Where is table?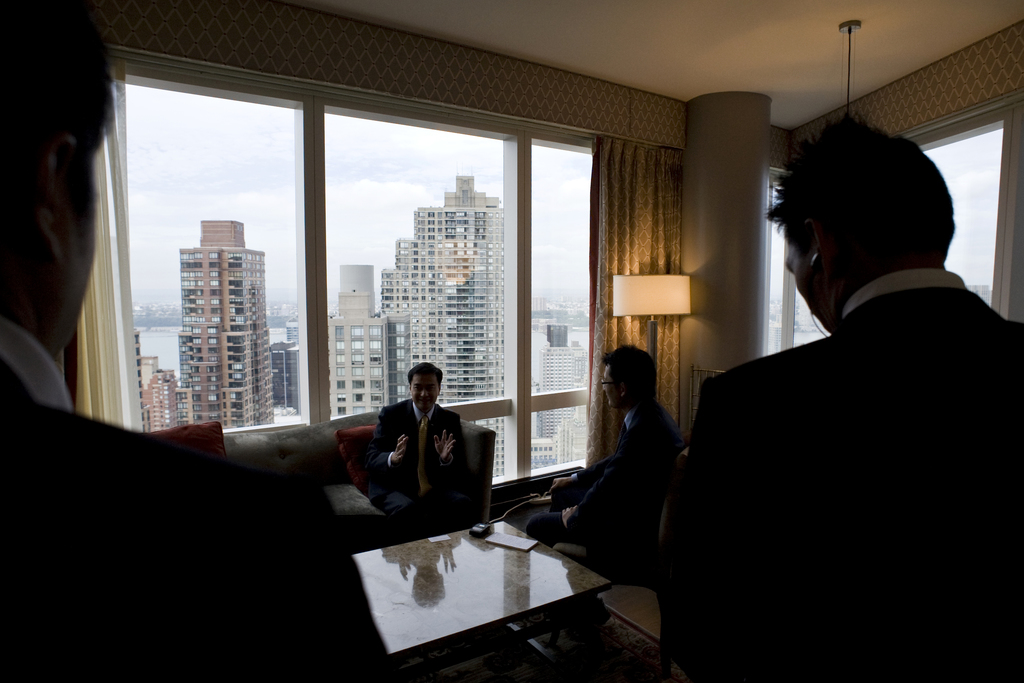
bbox(314, 500, 682, 669).
